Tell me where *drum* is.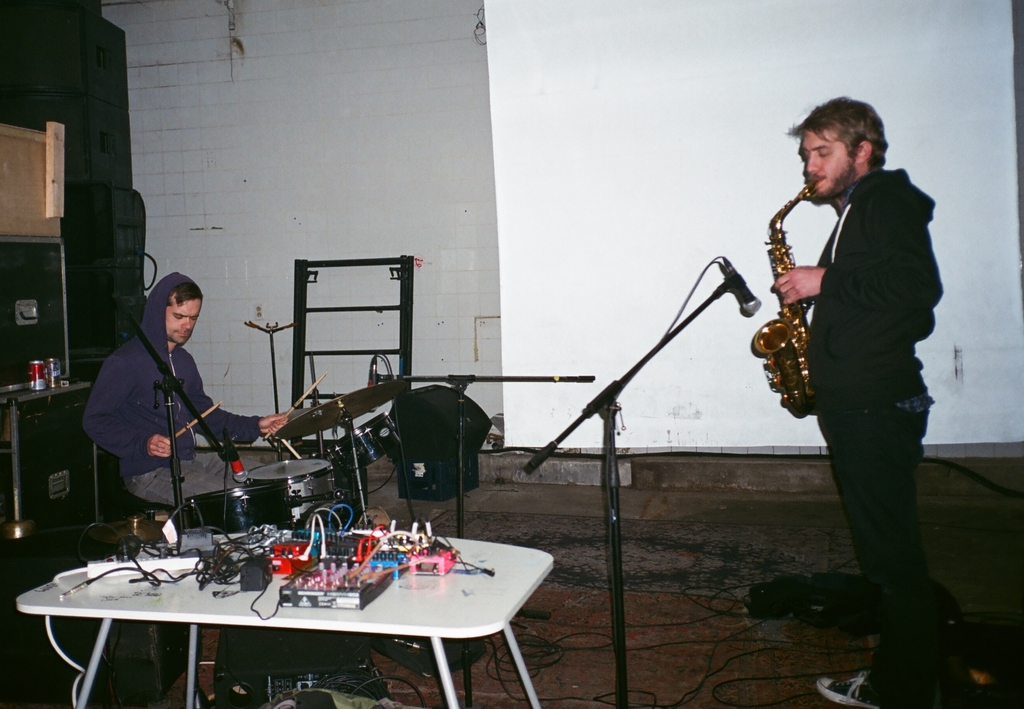
*drum* is at 247, 459, 337, 526.
